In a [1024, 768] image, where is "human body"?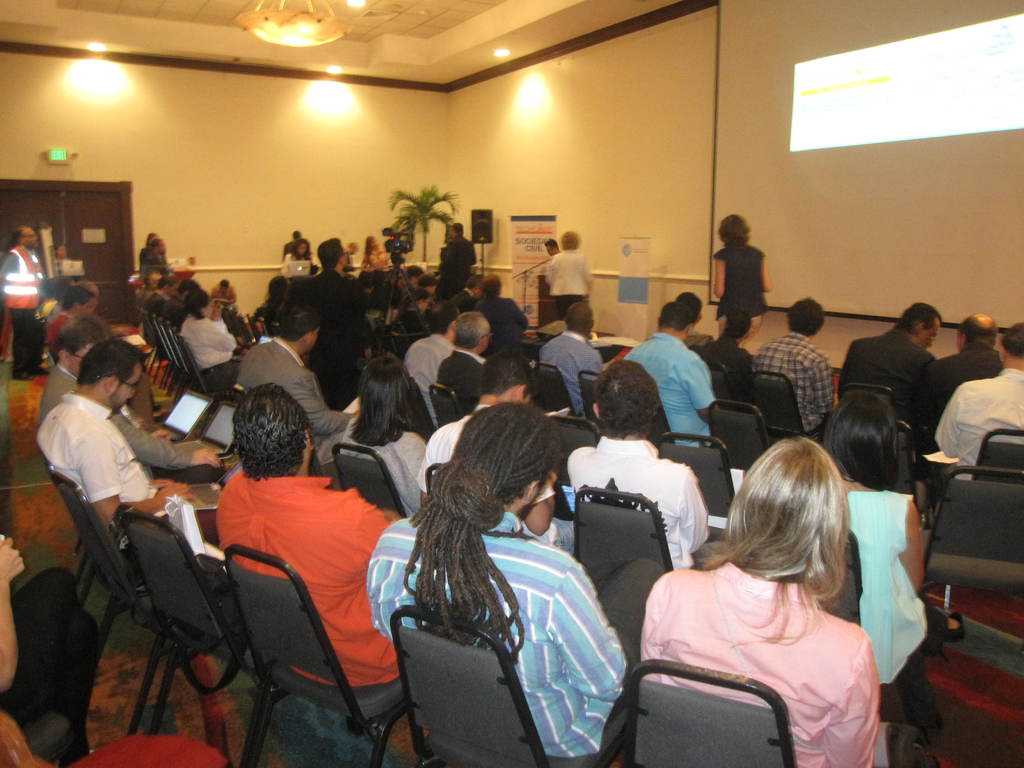
crop(567, 439, 714, 573).
